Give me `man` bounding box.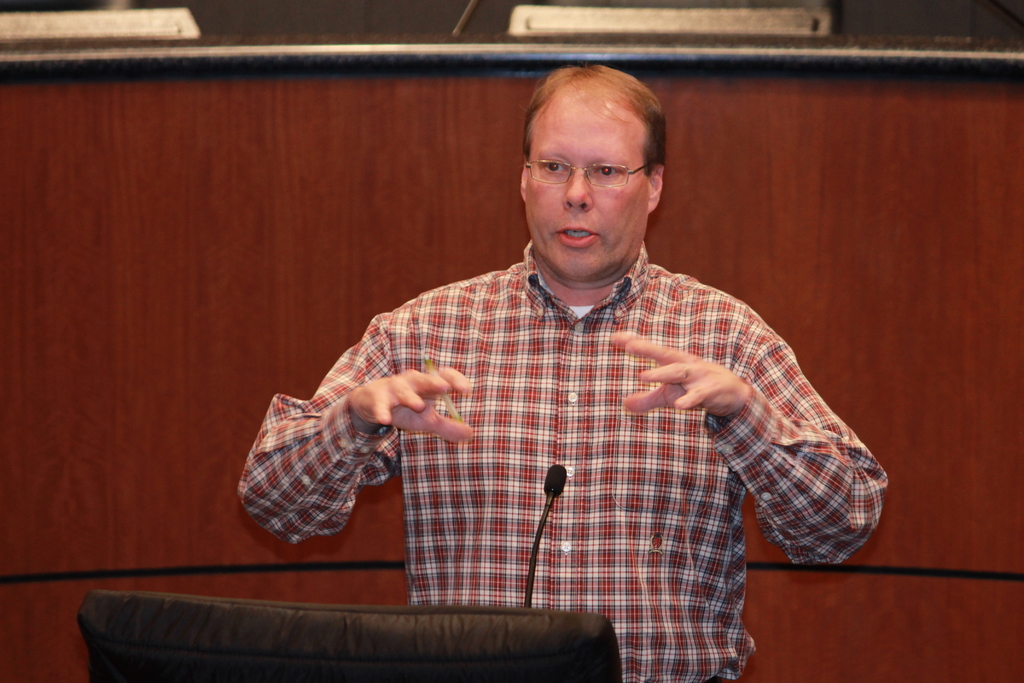
pyautogui.locateOnScreen(276, 78, 867, 636).
